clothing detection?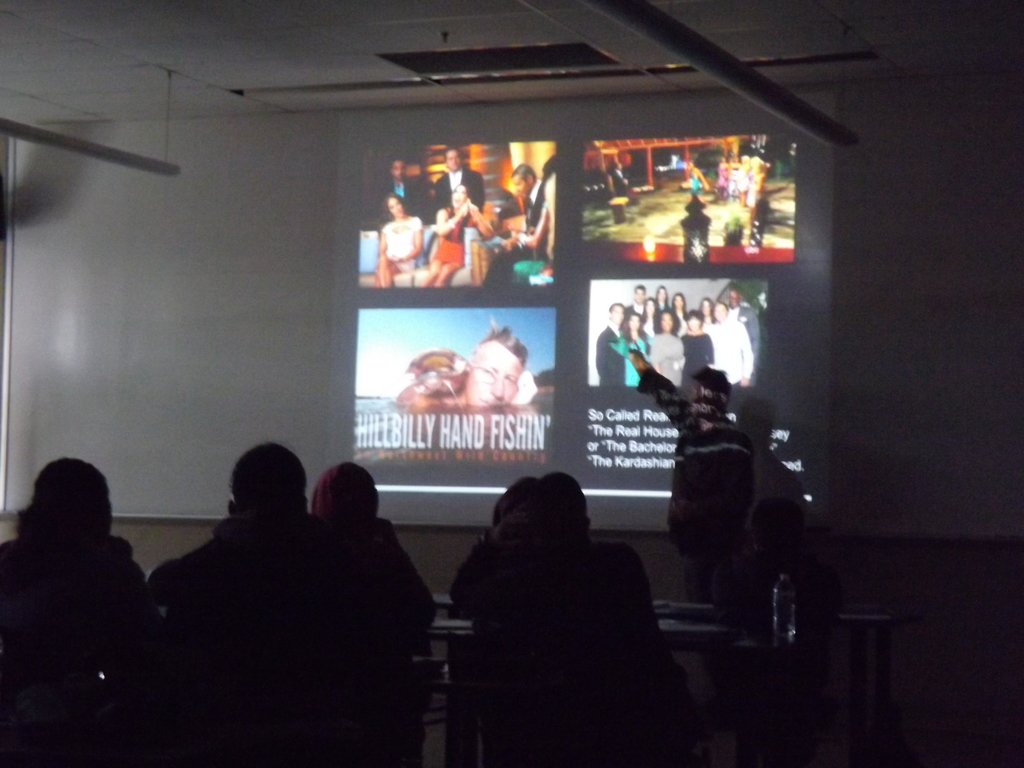
438,173,477,208
